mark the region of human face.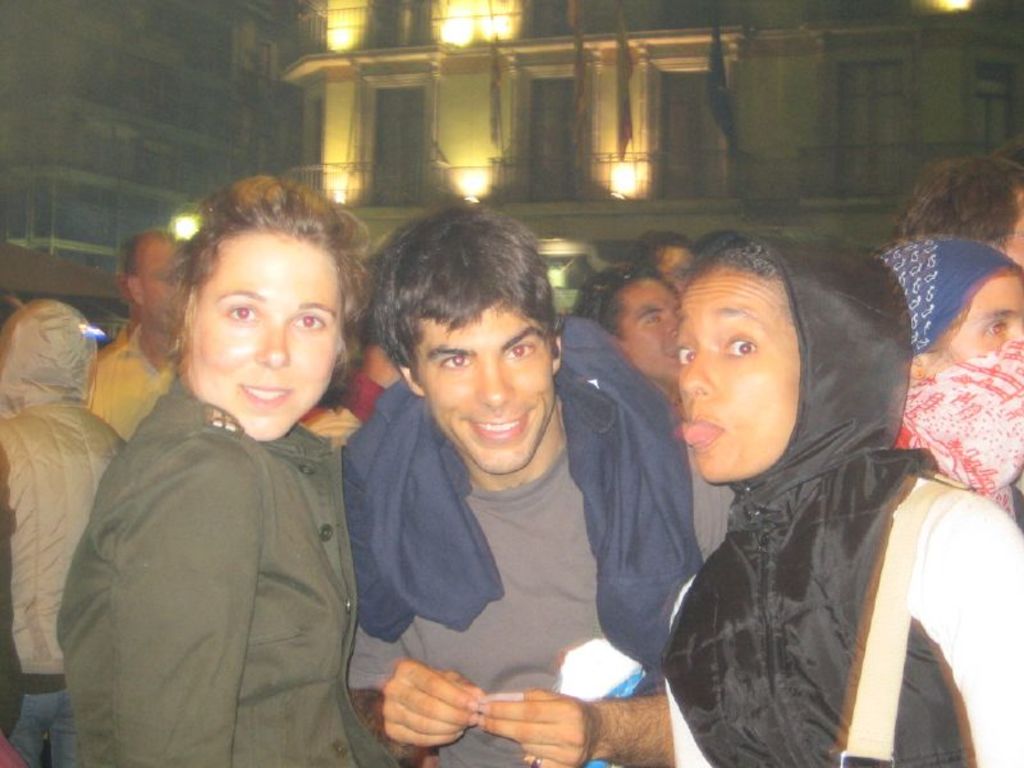
Region: locate(618, 280, 677, 383).
